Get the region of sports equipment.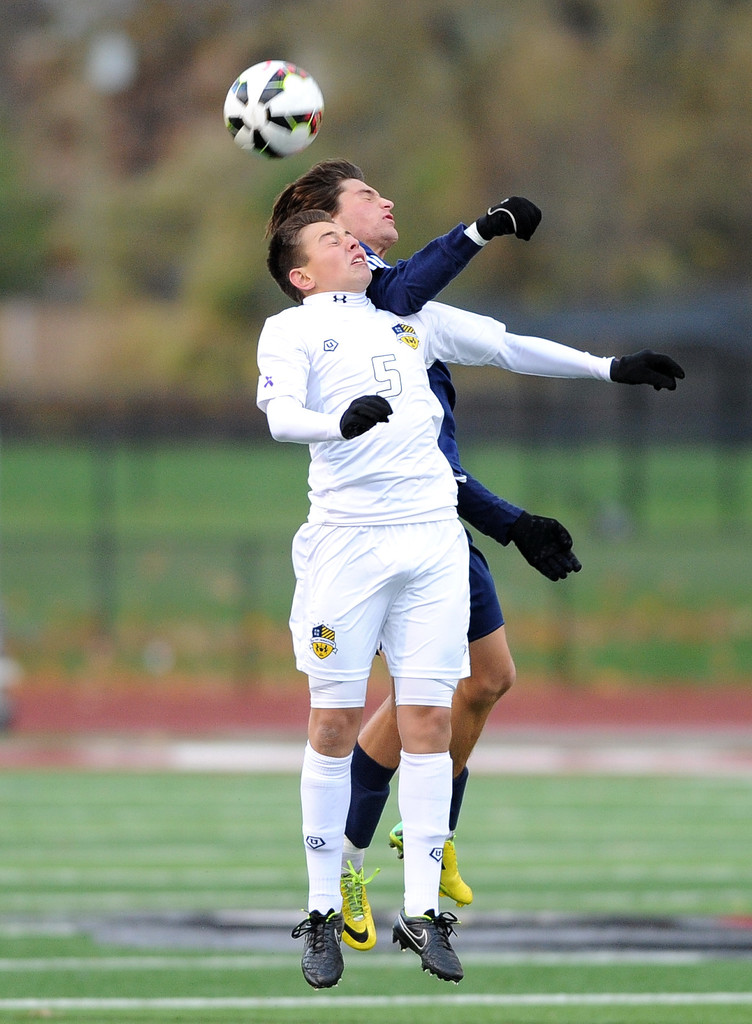
392:909:461:981.
